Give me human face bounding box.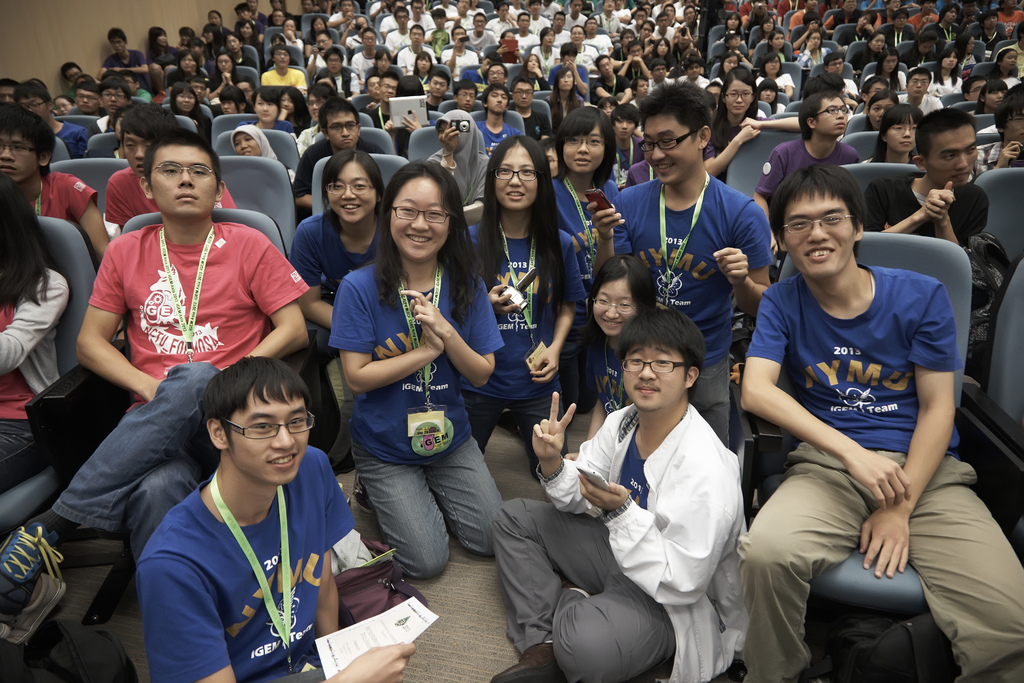
region(76, 85, 98, 115).
